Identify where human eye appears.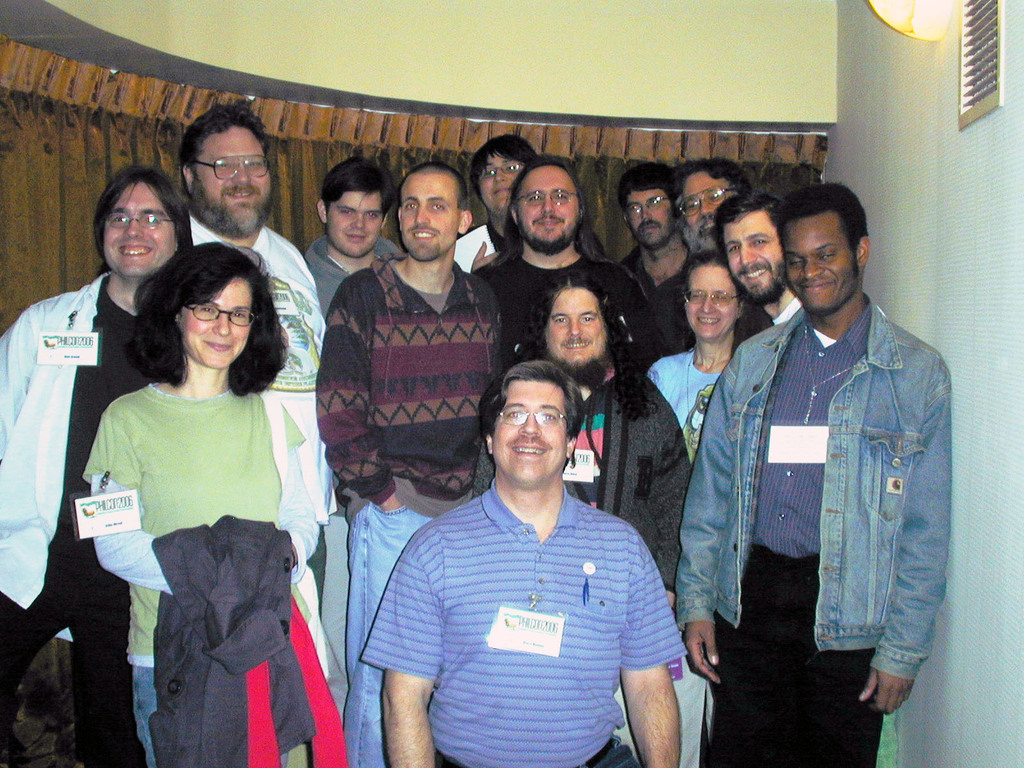
Appears at 819/248/838/262.
